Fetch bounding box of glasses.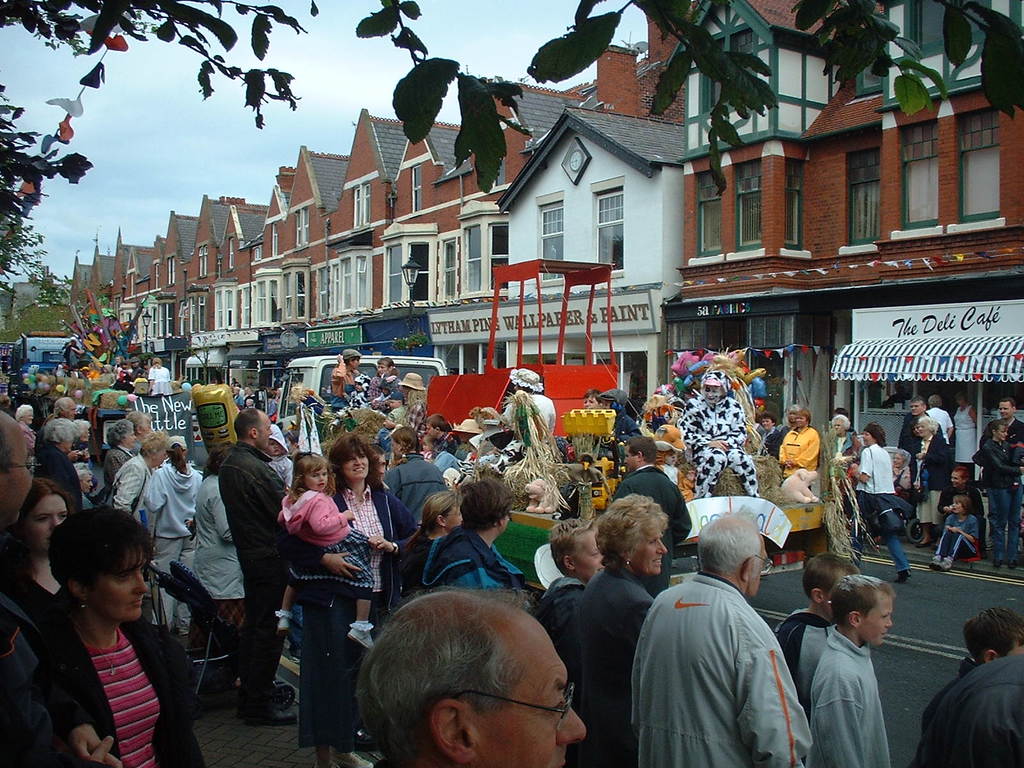
Bbox: bbox(451, 671, 579, 737).
